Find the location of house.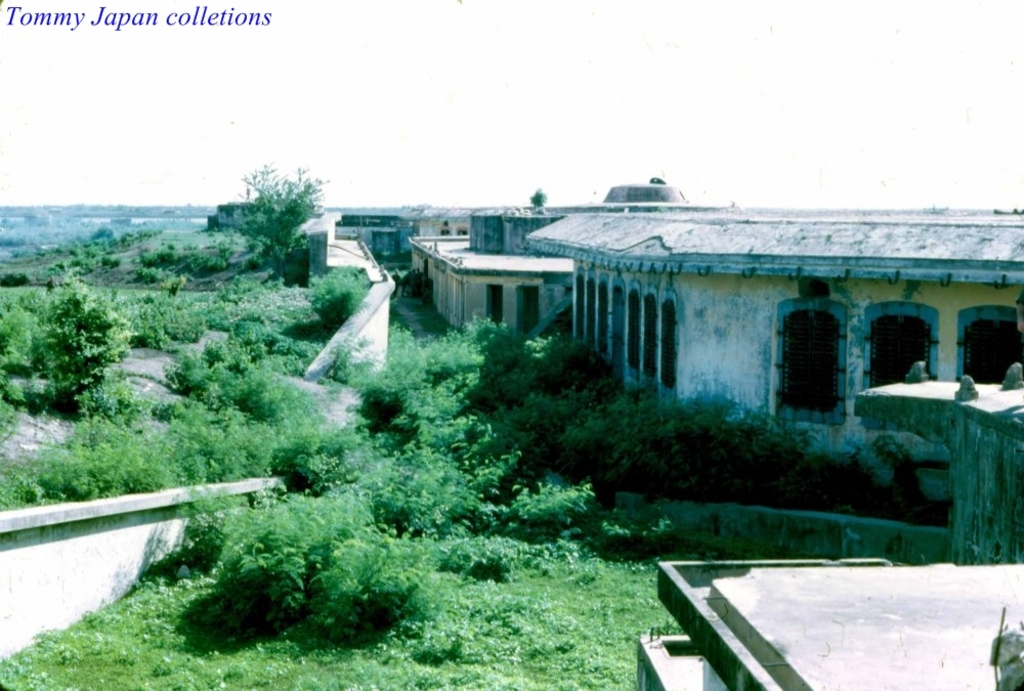
Location: Rect(521, 174, 1023, 502).
